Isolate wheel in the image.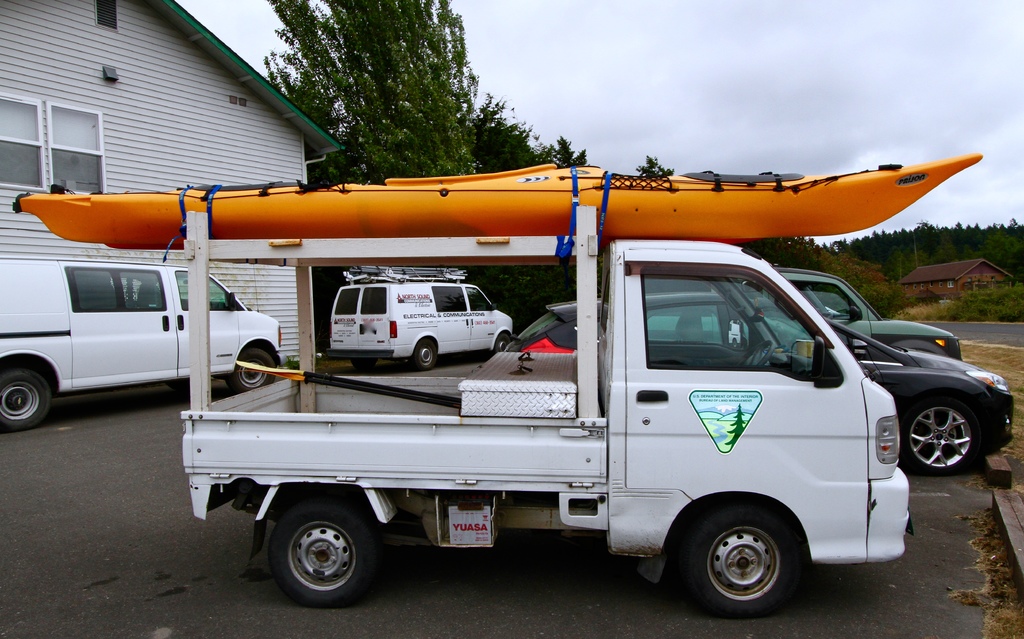
Isolated region: box=[413, 340, 449, 368].
